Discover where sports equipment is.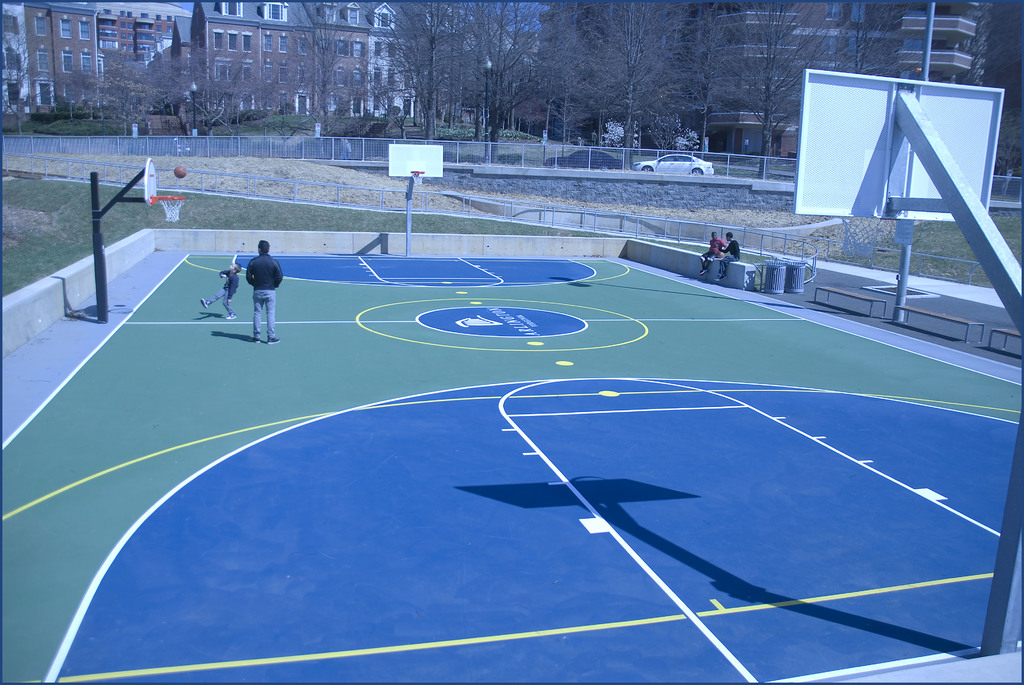
Discovered at pyautogui.locateOnScreen(843, 216, 884, 258).
